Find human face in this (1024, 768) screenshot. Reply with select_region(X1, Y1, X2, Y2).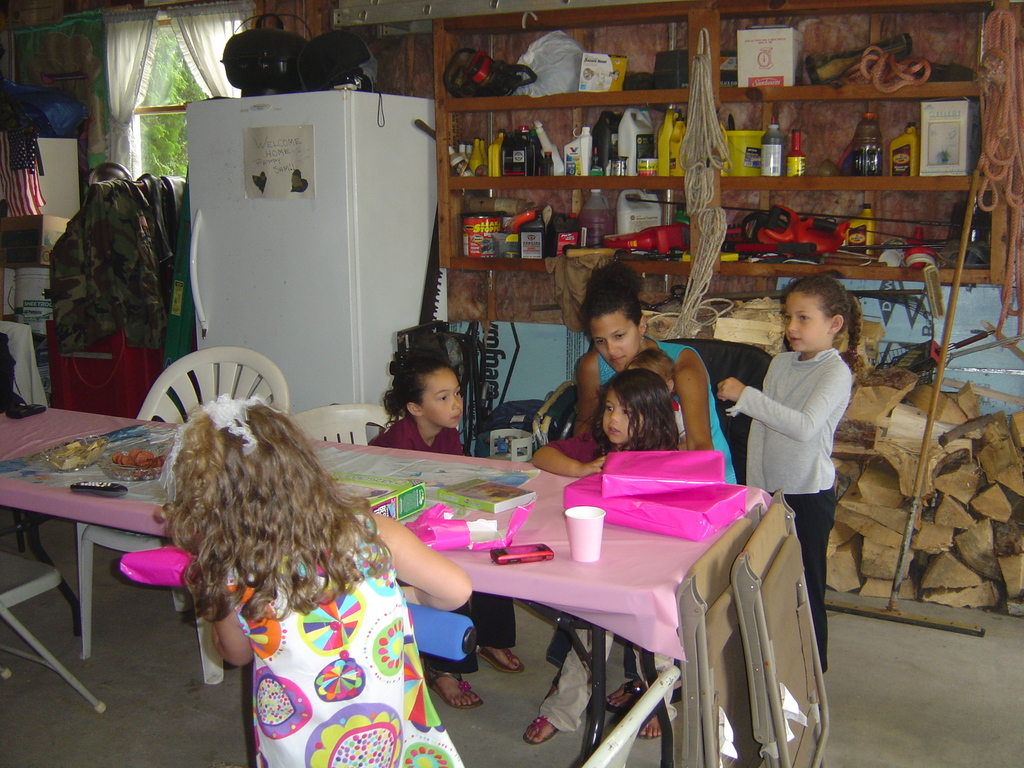
select_region(588, 314, 641, 376).
